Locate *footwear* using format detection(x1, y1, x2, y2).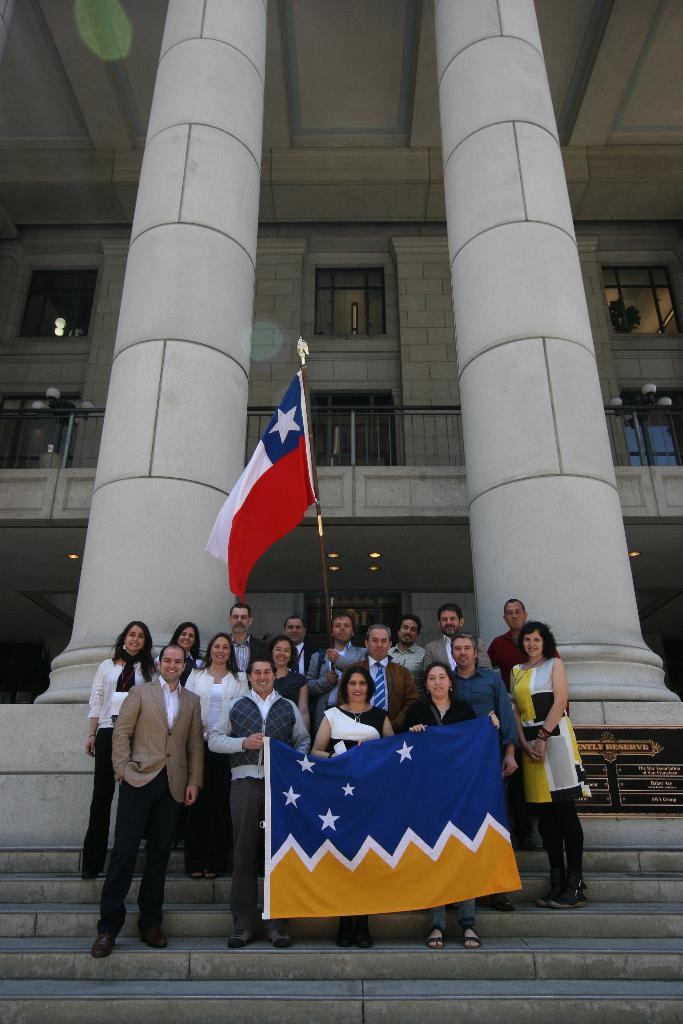
detection(358, 929, 373, 949).
